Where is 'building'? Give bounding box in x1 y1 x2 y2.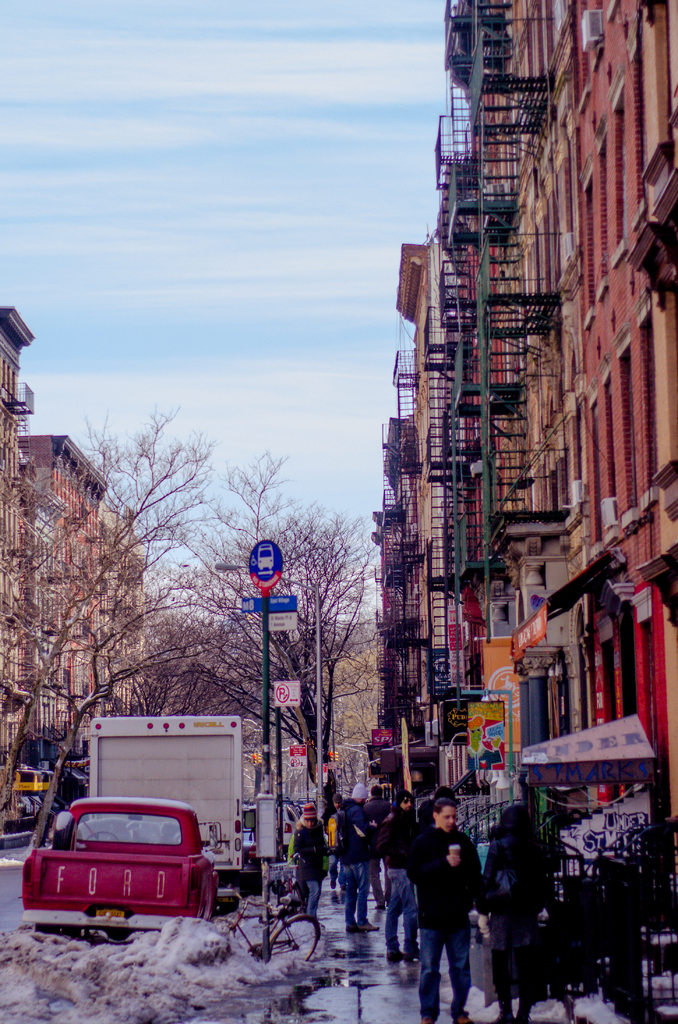
378 1 677 930.
